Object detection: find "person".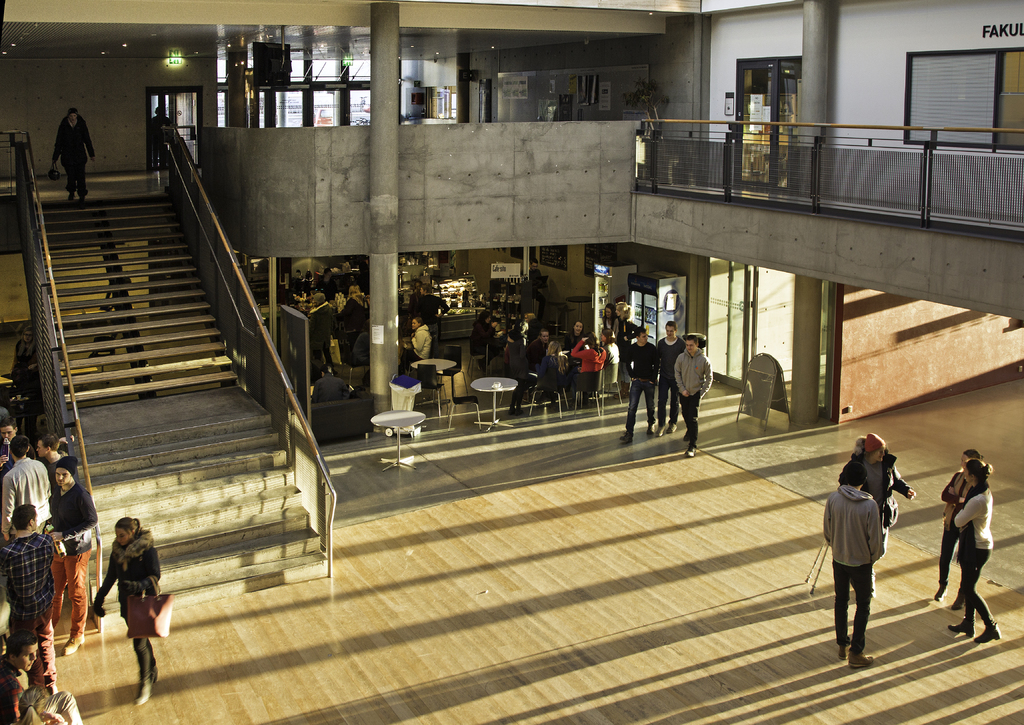
box(22, 688, 85, 724).
